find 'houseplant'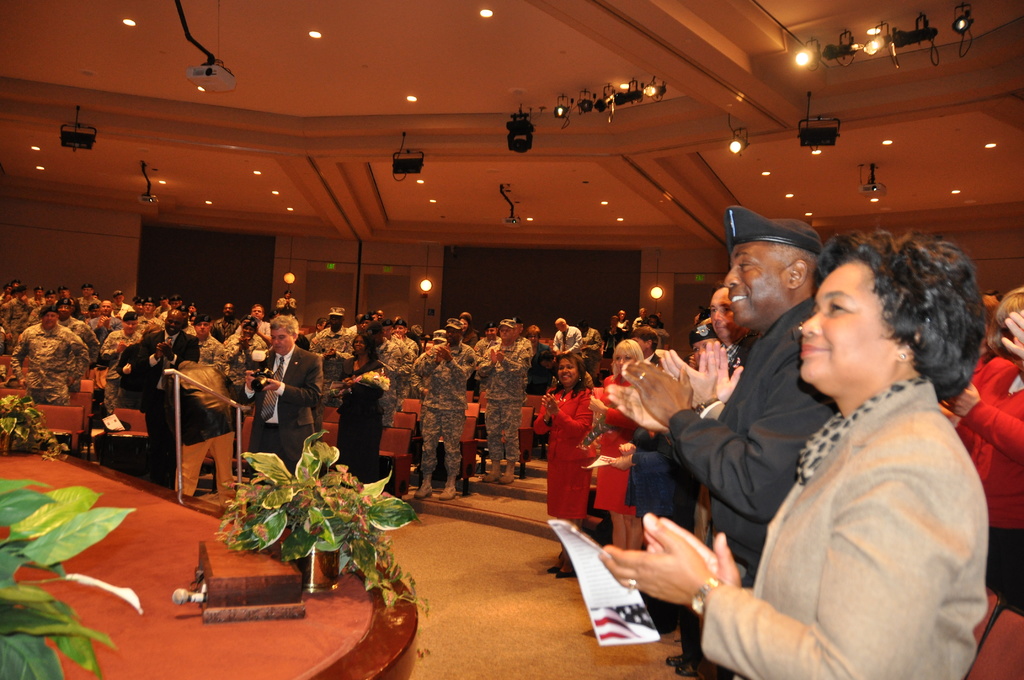
[left=216, top=445, right=406, bottom=607]
